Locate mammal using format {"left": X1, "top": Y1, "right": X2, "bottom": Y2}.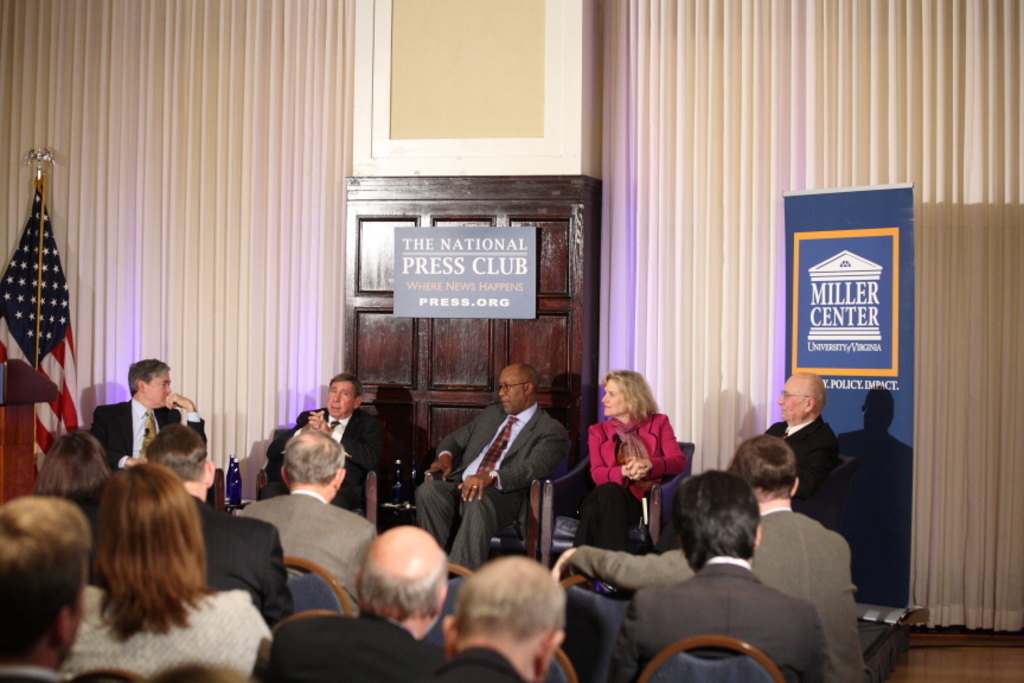
{"left": 414, "top": 353, "right": 571, "bottom": 573}.
